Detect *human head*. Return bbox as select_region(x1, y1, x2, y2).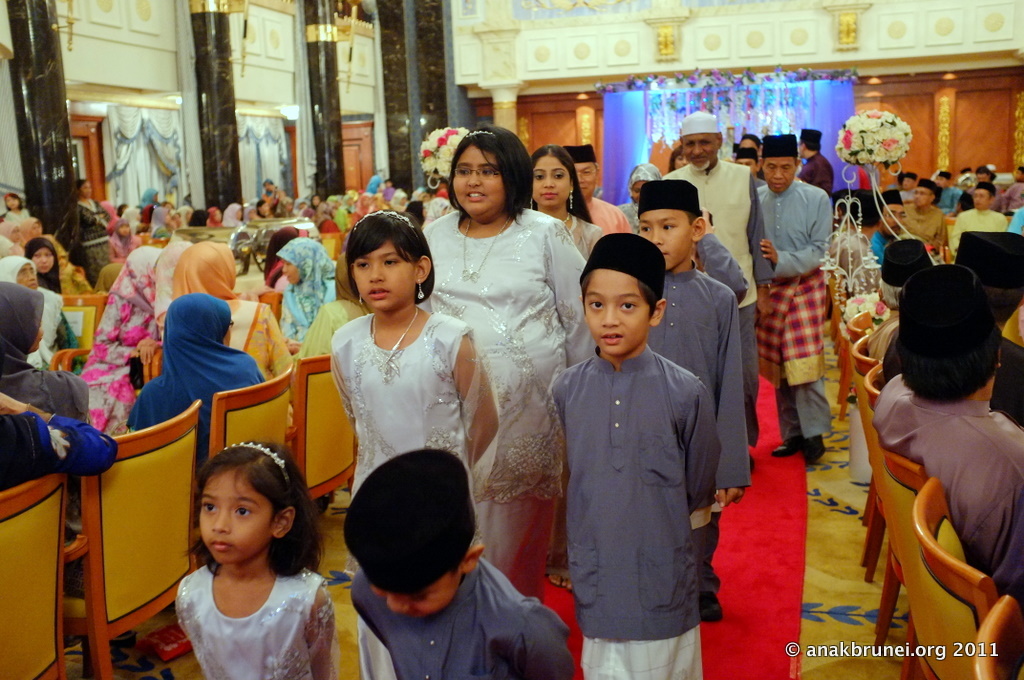
select_region(626, 163, 661, 207).
